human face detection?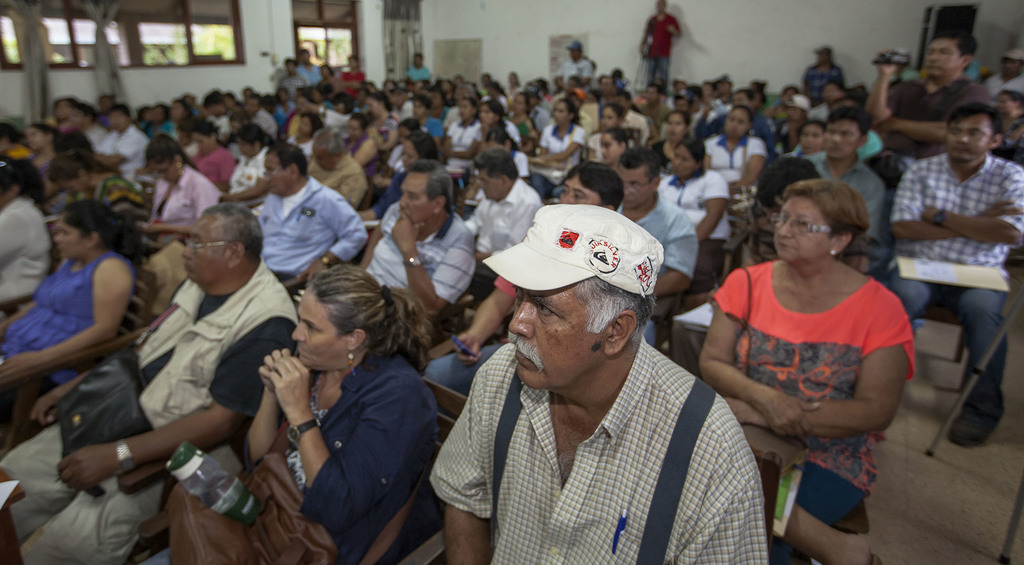
994/94/1015/110
